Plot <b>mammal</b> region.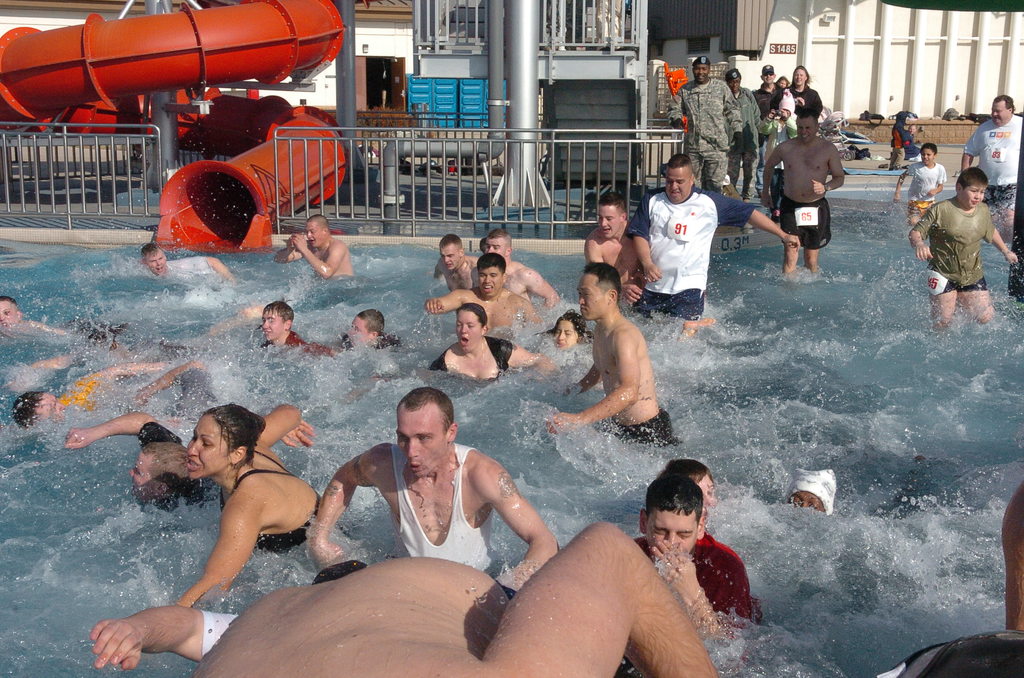
Plotted at [x1=473, y1=229, x2=556, y2=311].
